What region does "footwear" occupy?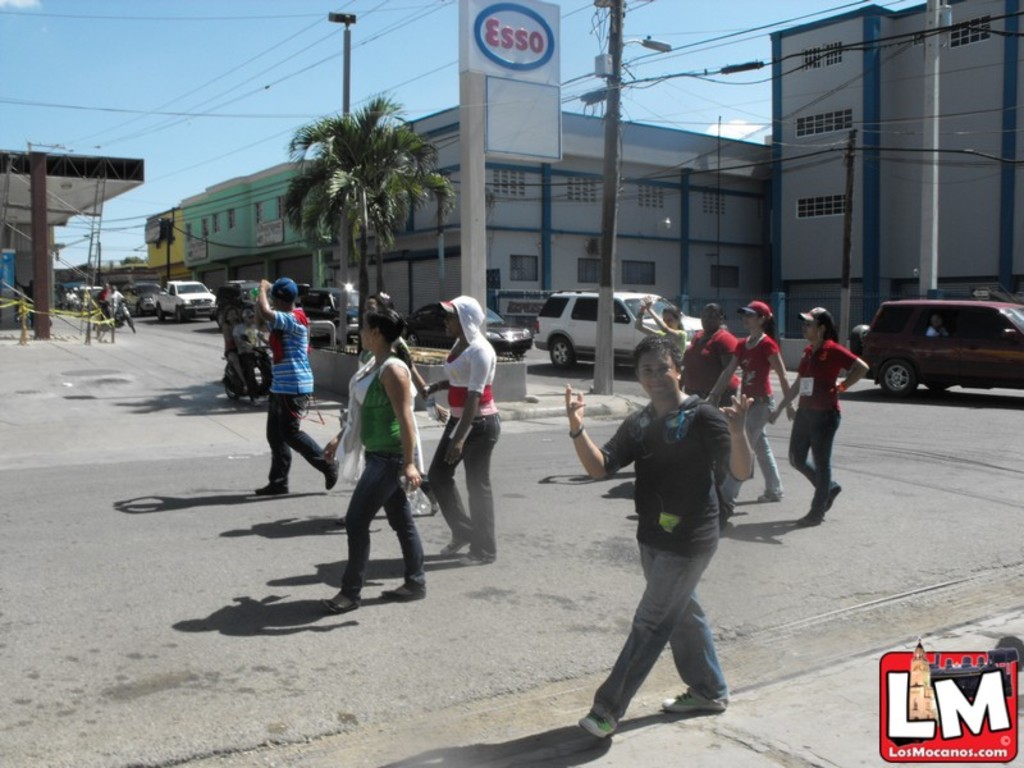
{"left": 317, "top": 594, "right": 356, "bottom": 617}.
